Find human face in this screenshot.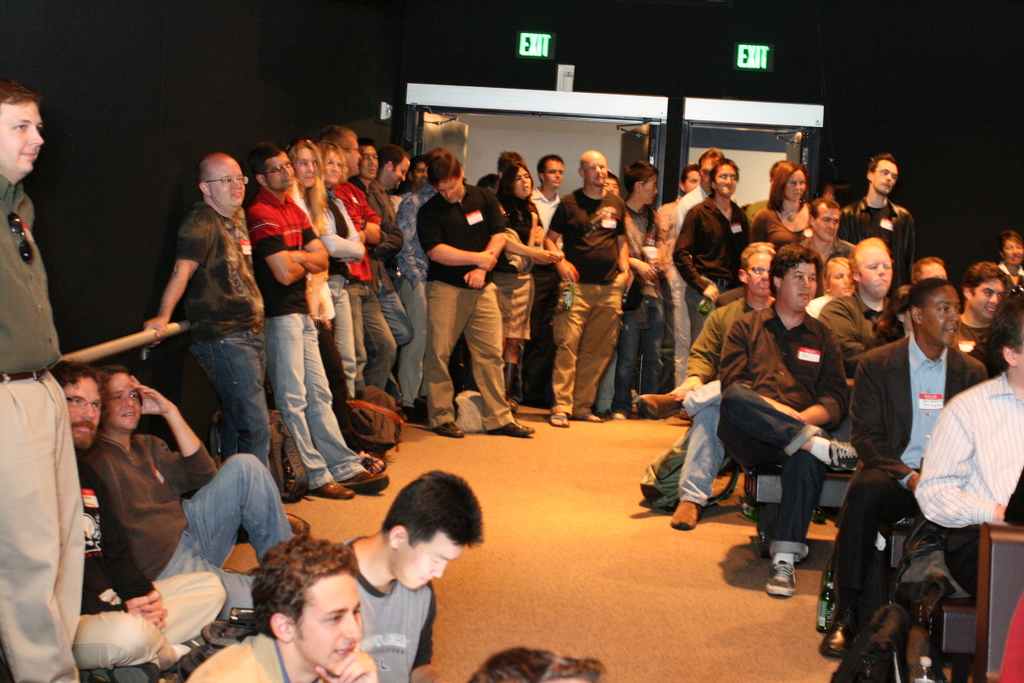
The bounding box for human face is bbox=(437, 175, 466, 205).
